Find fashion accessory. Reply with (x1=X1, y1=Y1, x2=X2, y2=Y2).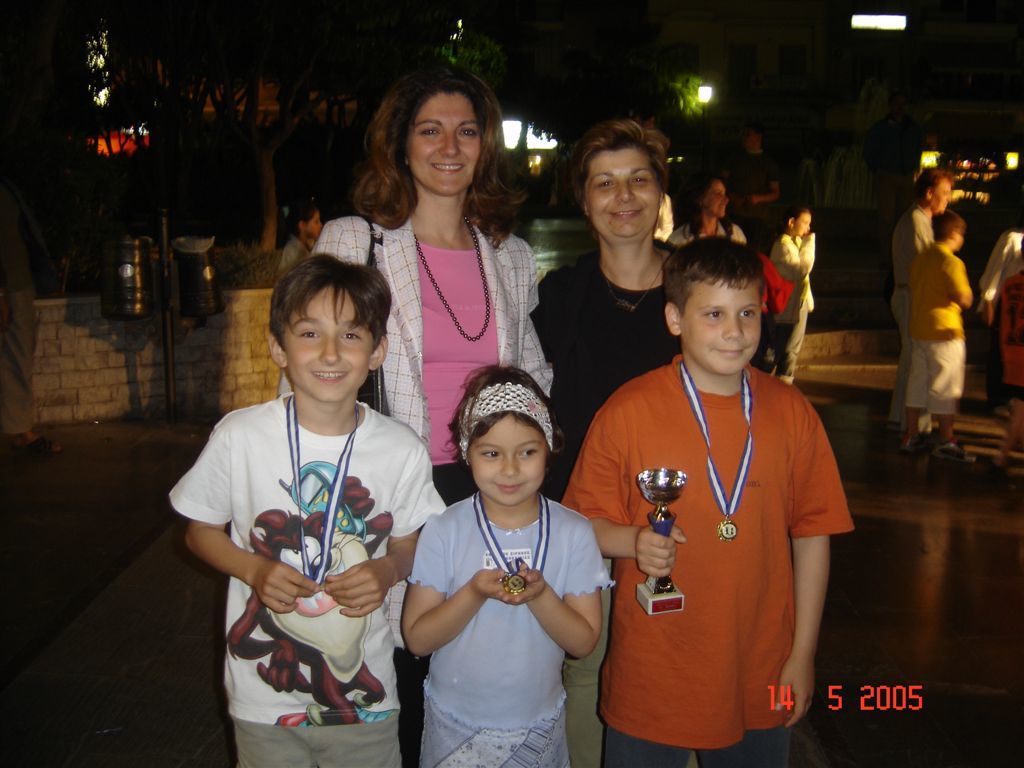
(x1=596, y1=247, x2=676, y2=316).
